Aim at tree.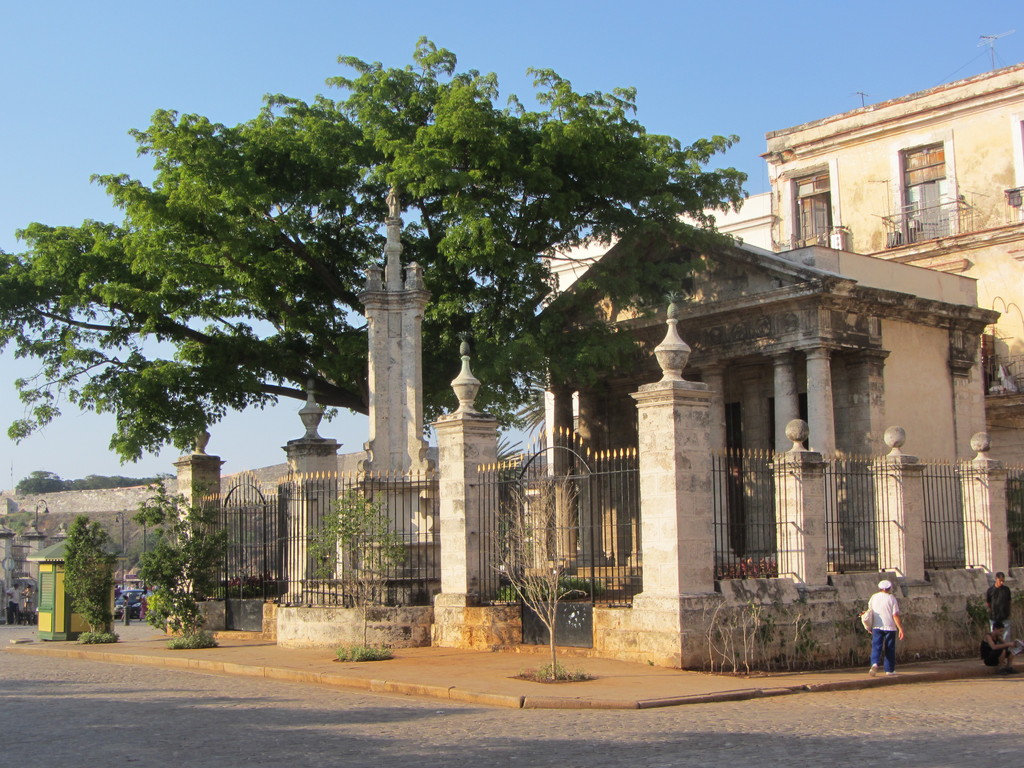
Aimed at (left=497, top=434, right=525, bottom=477).
